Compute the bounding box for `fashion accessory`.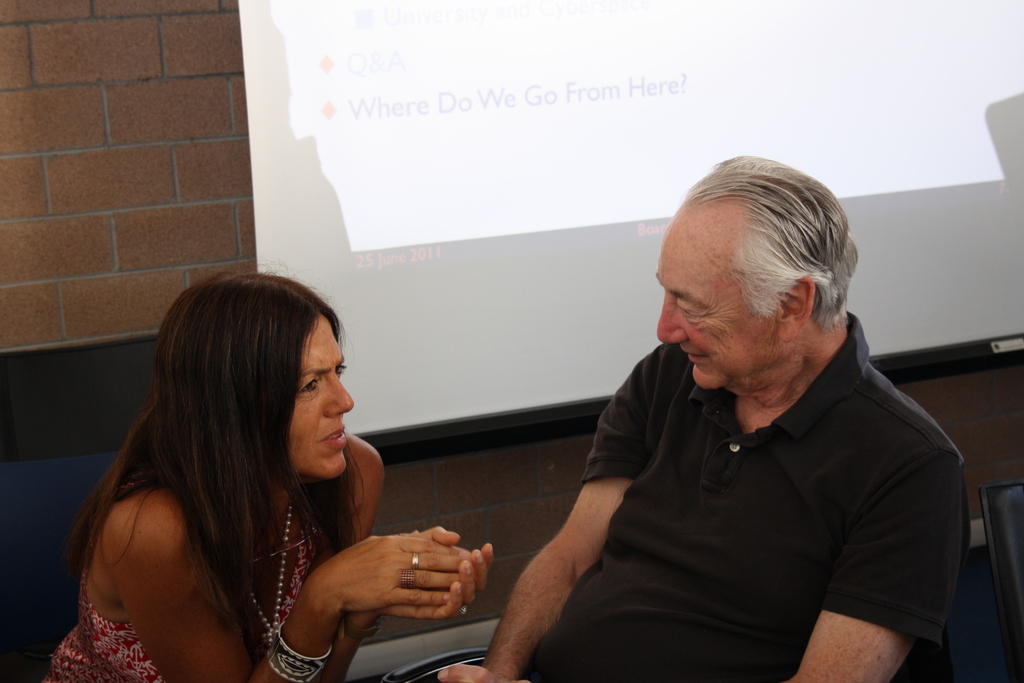
locate(399, 569, 414, 590).
